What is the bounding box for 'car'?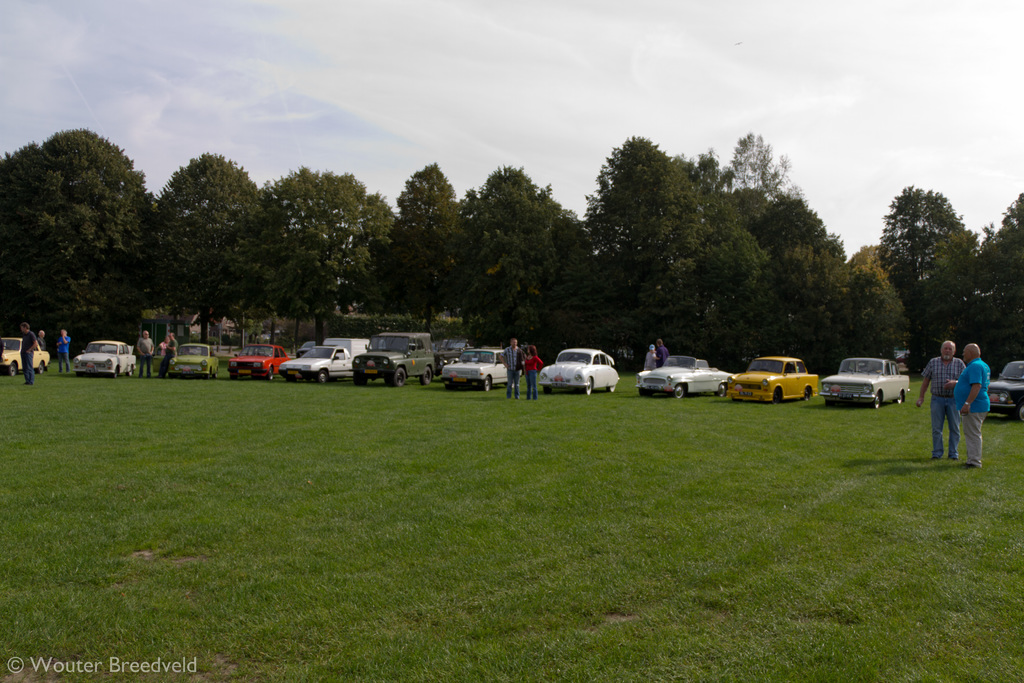
819,355,913,407.
